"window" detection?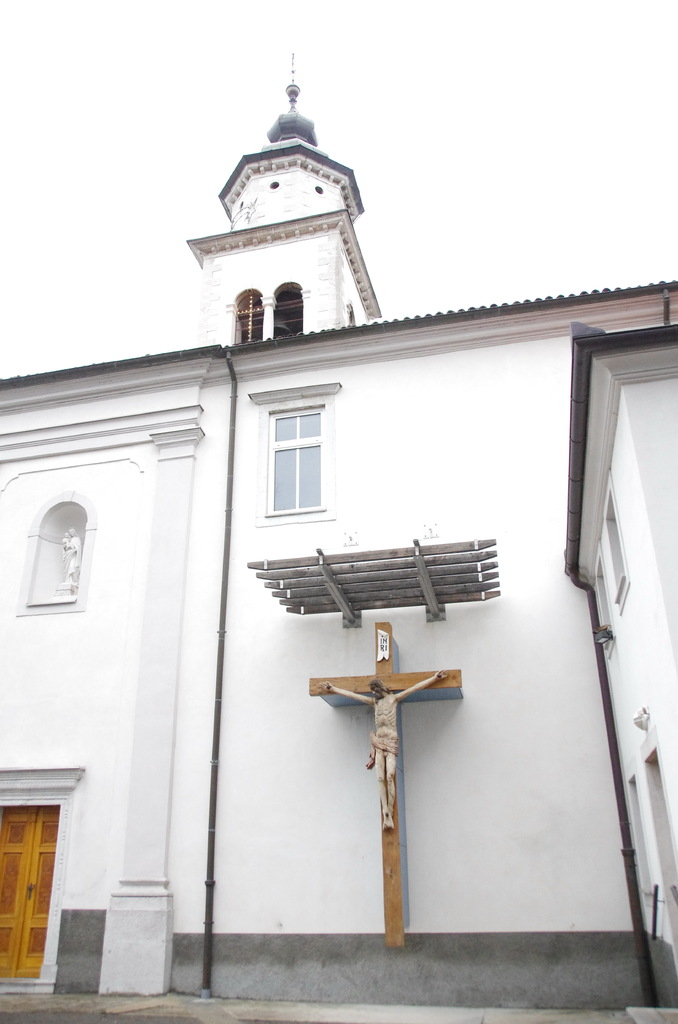
BBox(252, 396, 335, 525)
